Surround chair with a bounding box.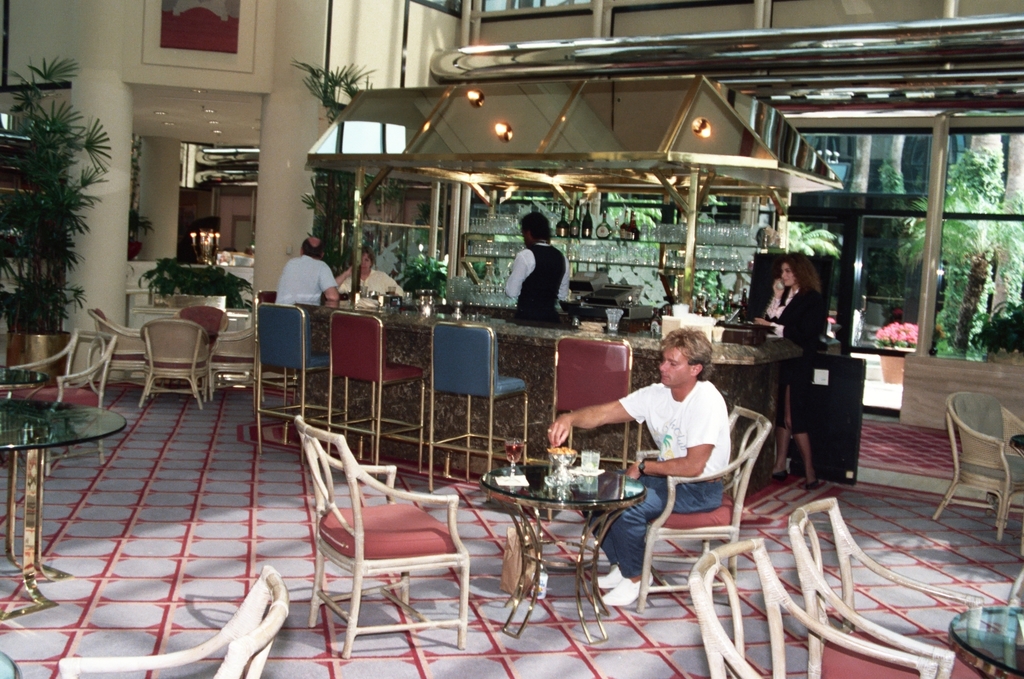
l=931, t=390, r=1023, b=548.
